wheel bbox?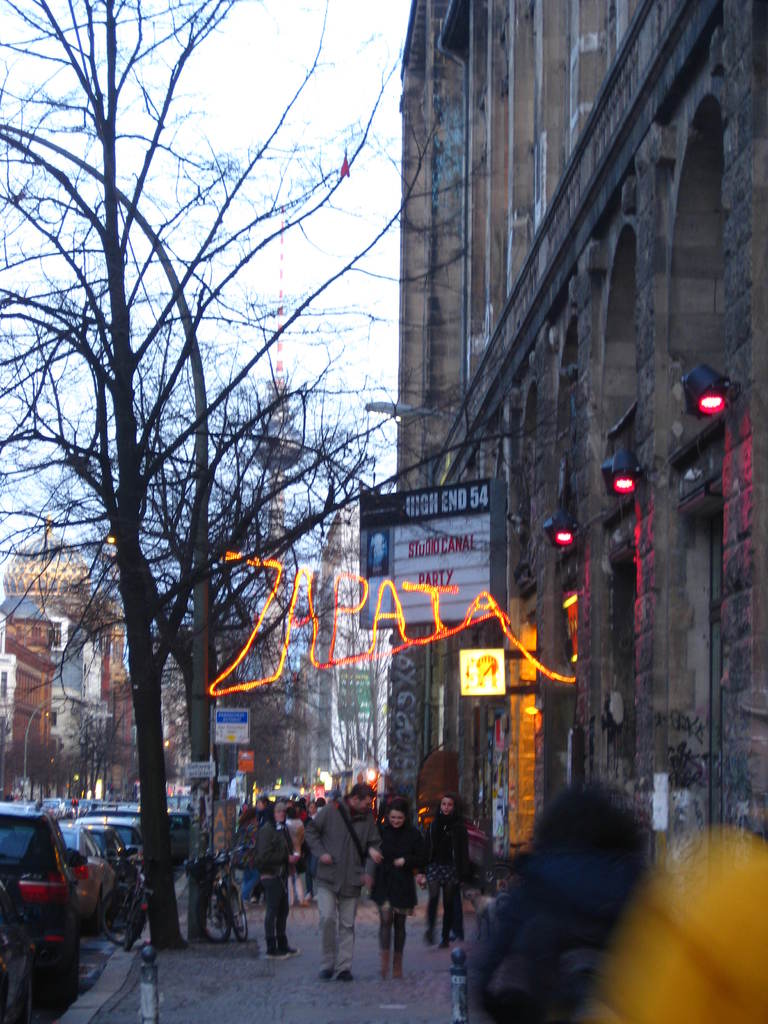
88/893/100/937
